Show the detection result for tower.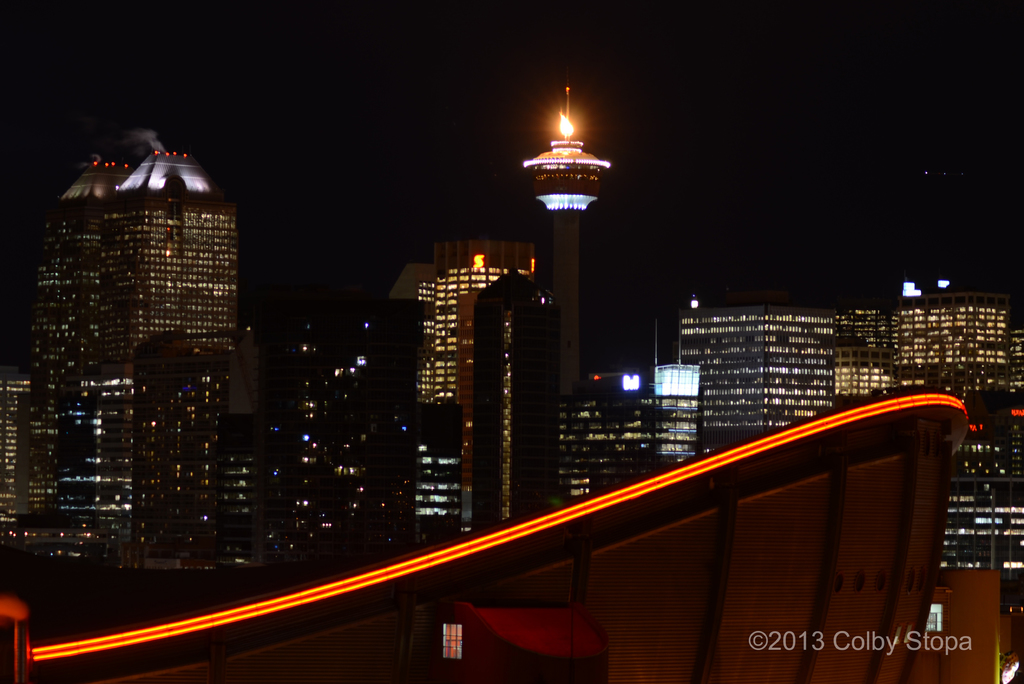
[x1=245, y1=298, x2=425, y2=568].
